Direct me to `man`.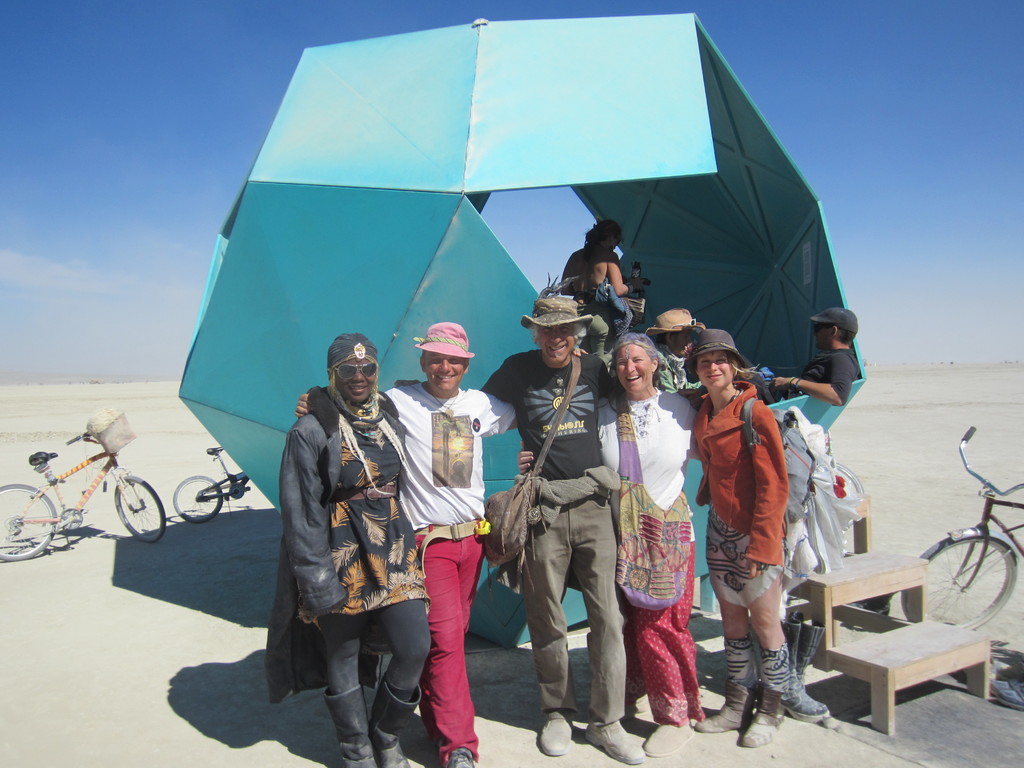
Direction: left=288, top=323, right=522, bottom=767.
